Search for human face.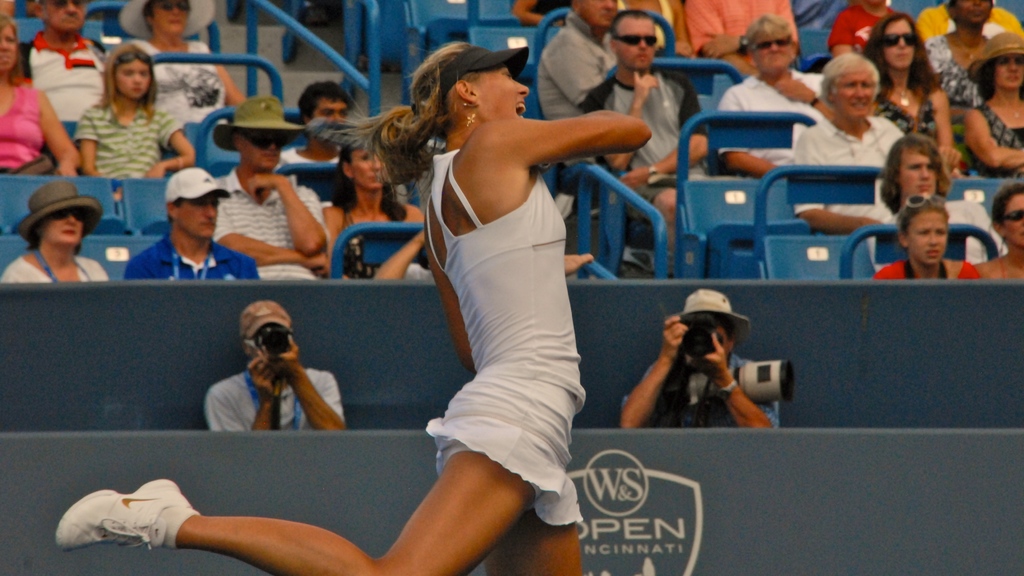
Found at bbox=[246, 334, 259, 356].
